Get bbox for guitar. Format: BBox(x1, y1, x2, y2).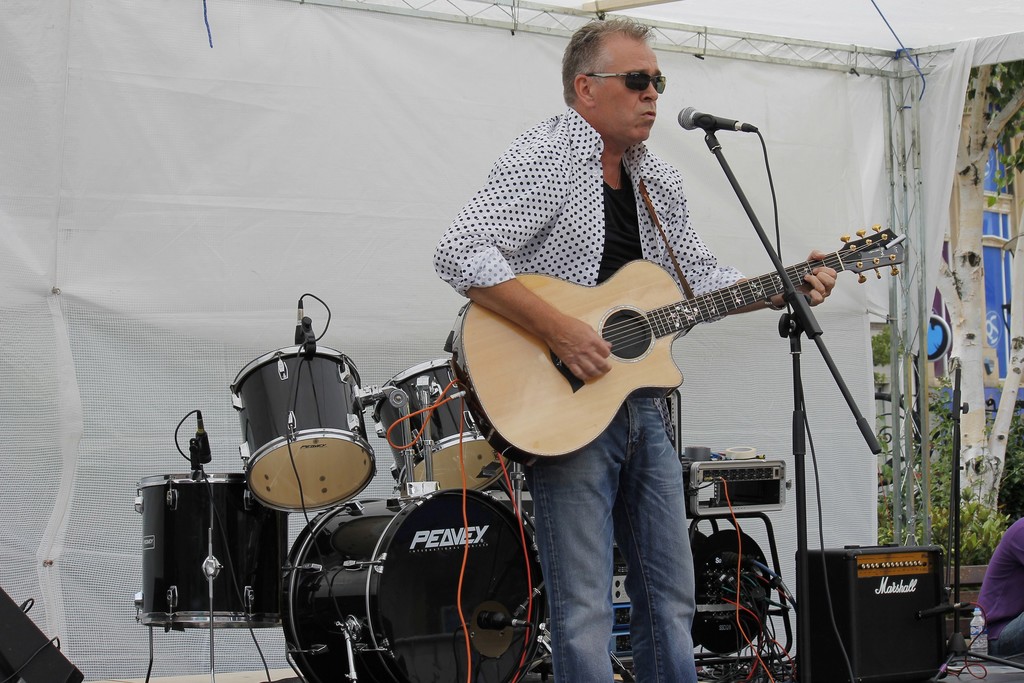
BBox(438, 213, 912, 475).
